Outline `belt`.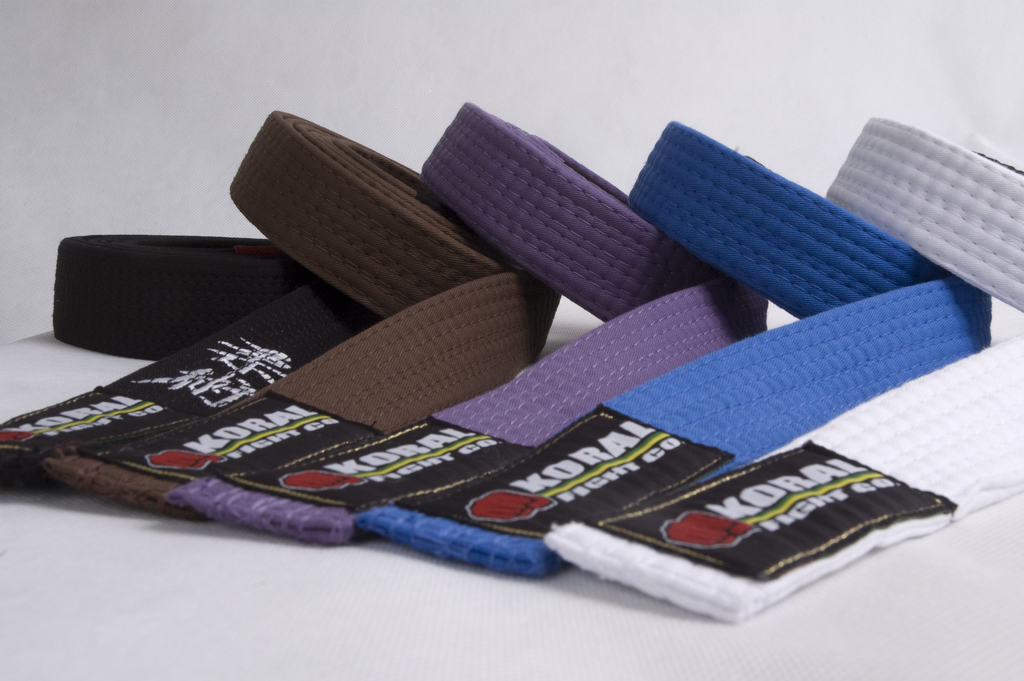
Outline: box(45, 111, 568, 527).
